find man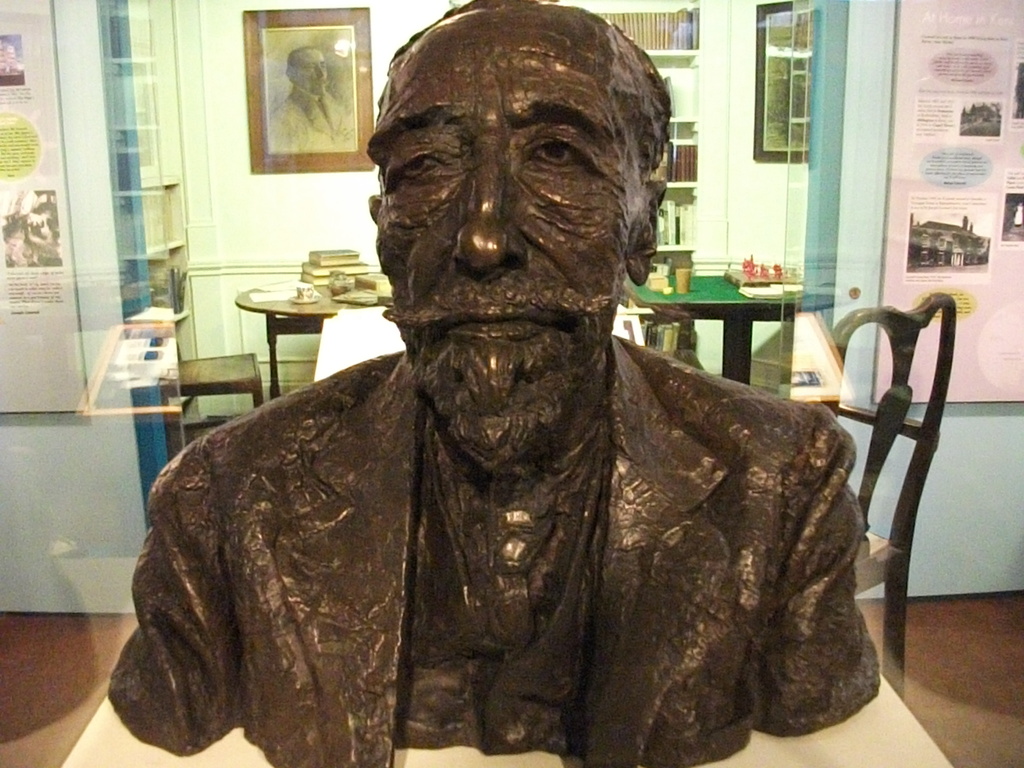
bbox=[102, 0, 918, 767]
